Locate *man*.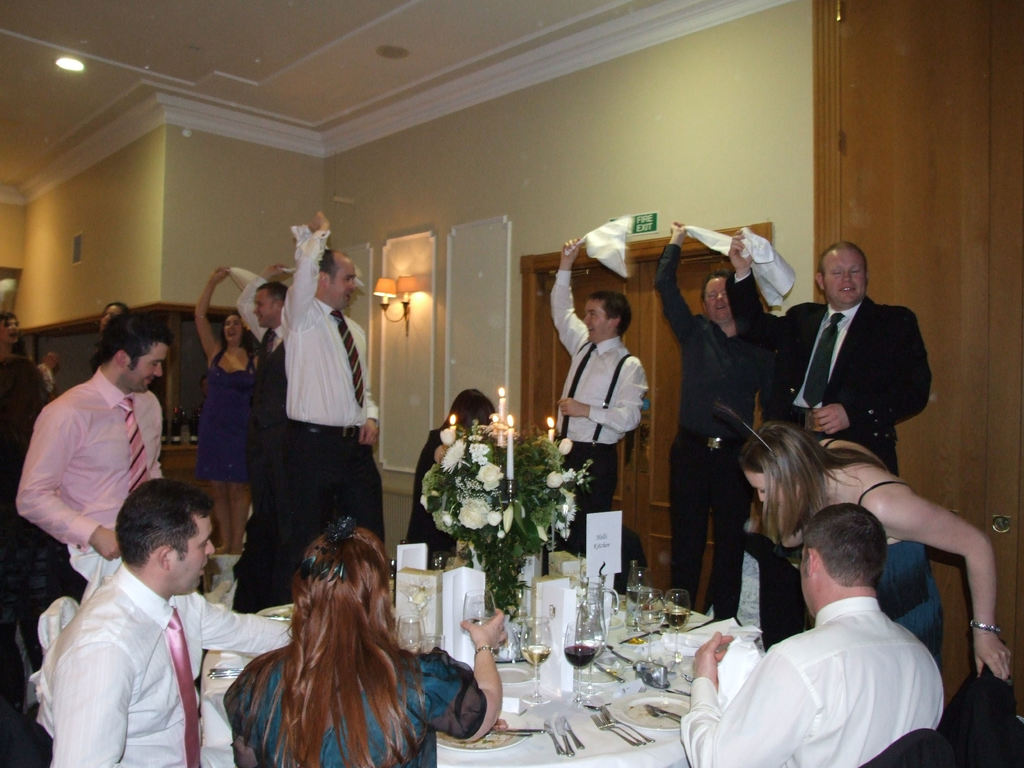
Bounding box: (234,211,382,623).
